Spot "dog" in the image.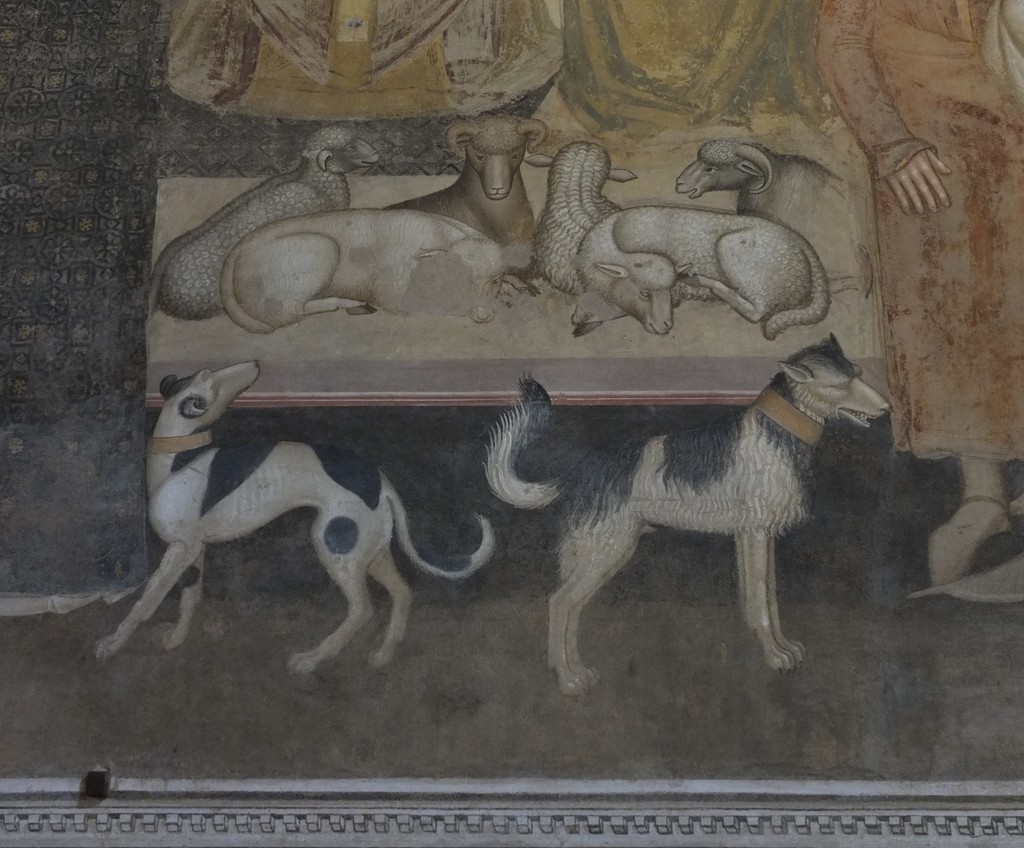
"dog" found at detection(220, 210, 545, 333).
